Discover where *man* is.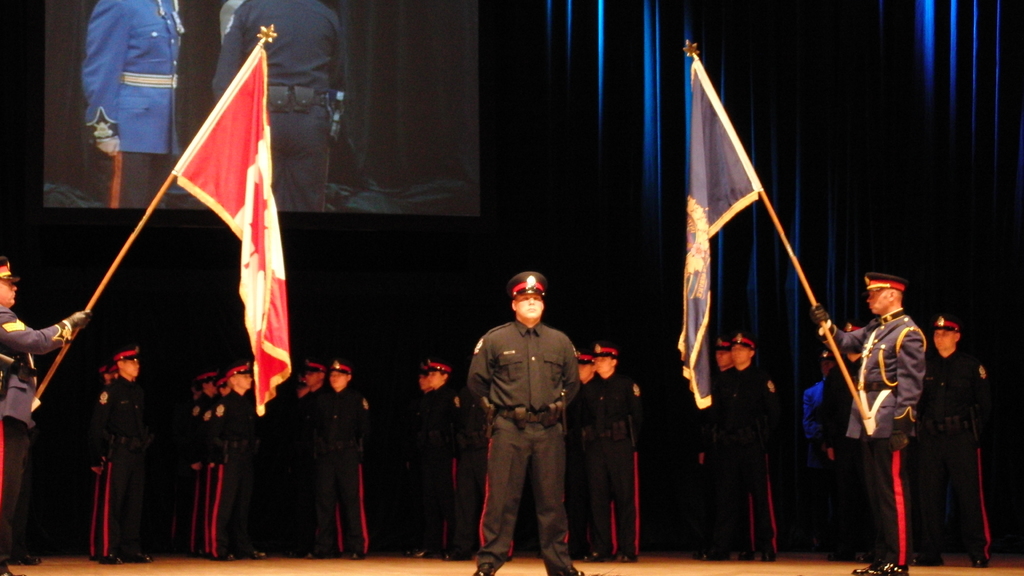
Discovered at <bbox>89, 364, 113, 566</bbox>.
